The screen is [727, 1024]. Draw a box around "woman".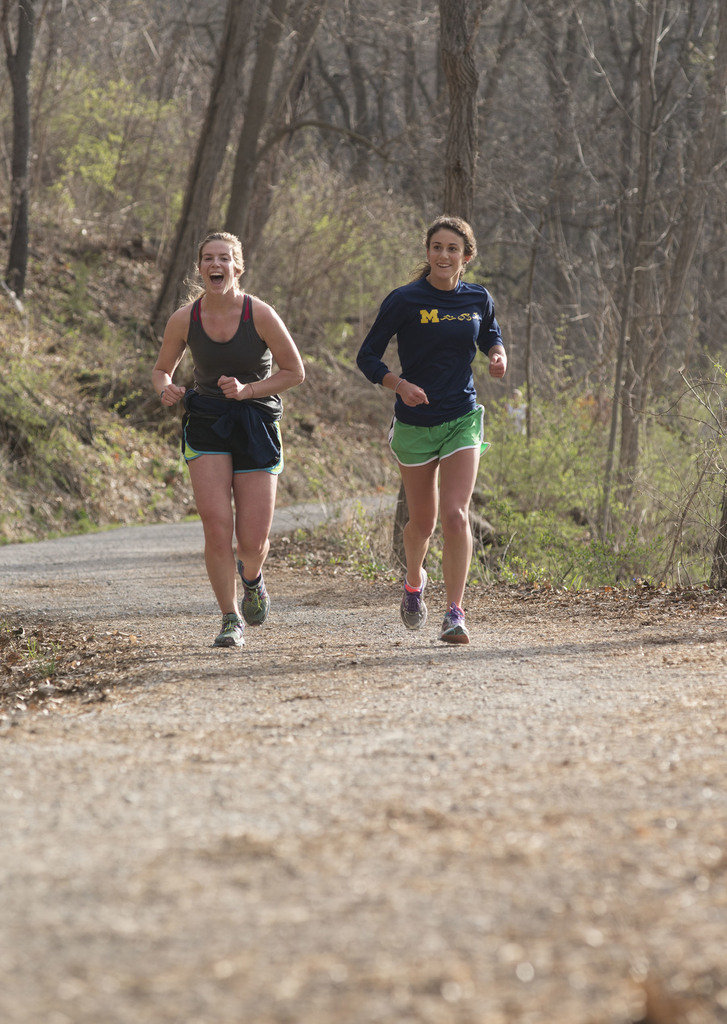
crop(356, 217, 507, 644).
